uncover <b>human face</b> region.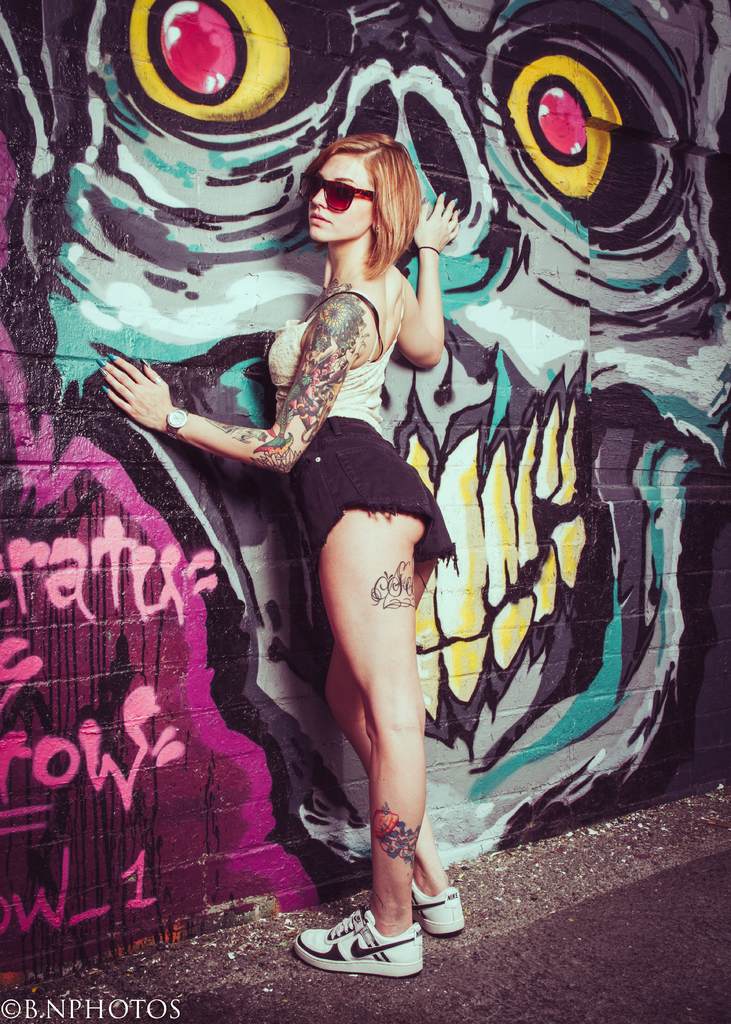
Uncovered: box(303, 171, 378, 244).
